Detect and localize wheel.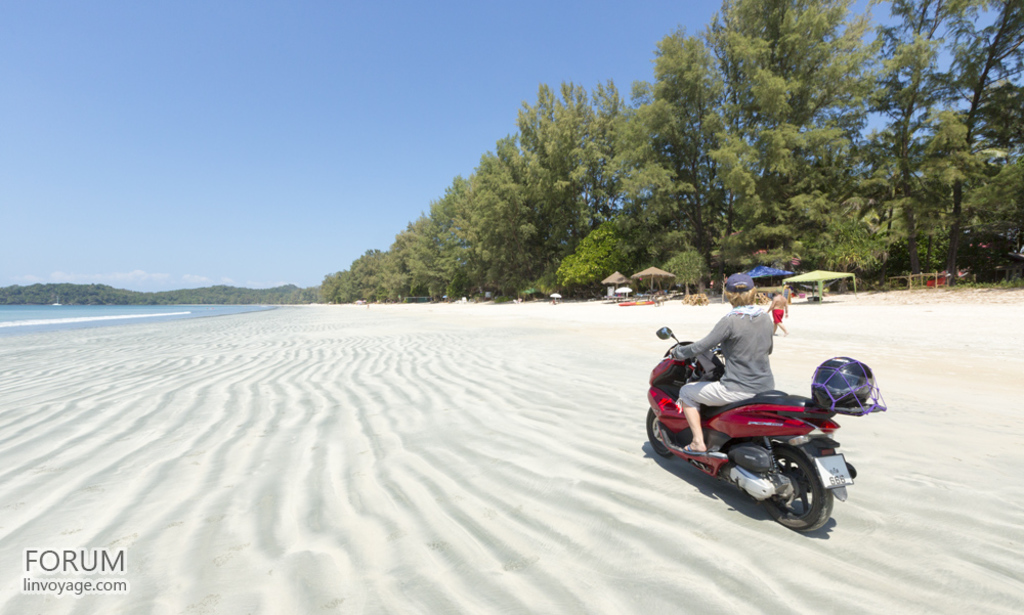
Localized at 772,446,841,534.
